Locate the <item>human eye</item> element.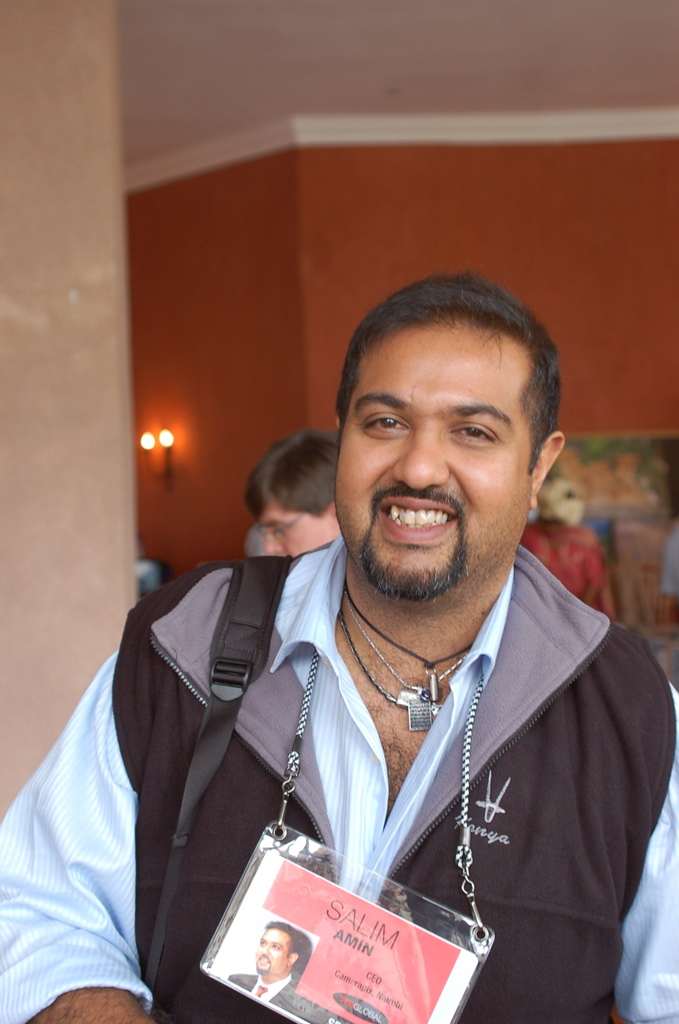
Element bbox: (443,420,503,444).
